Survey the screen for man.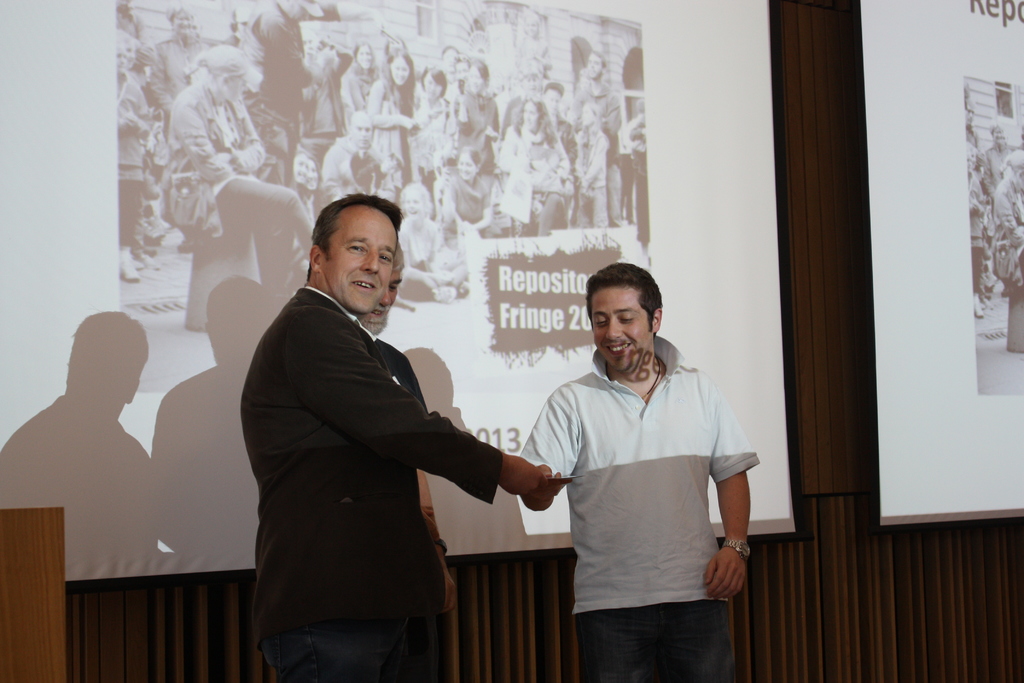
Survey found: l=237, t=0, r=372, b=193.
